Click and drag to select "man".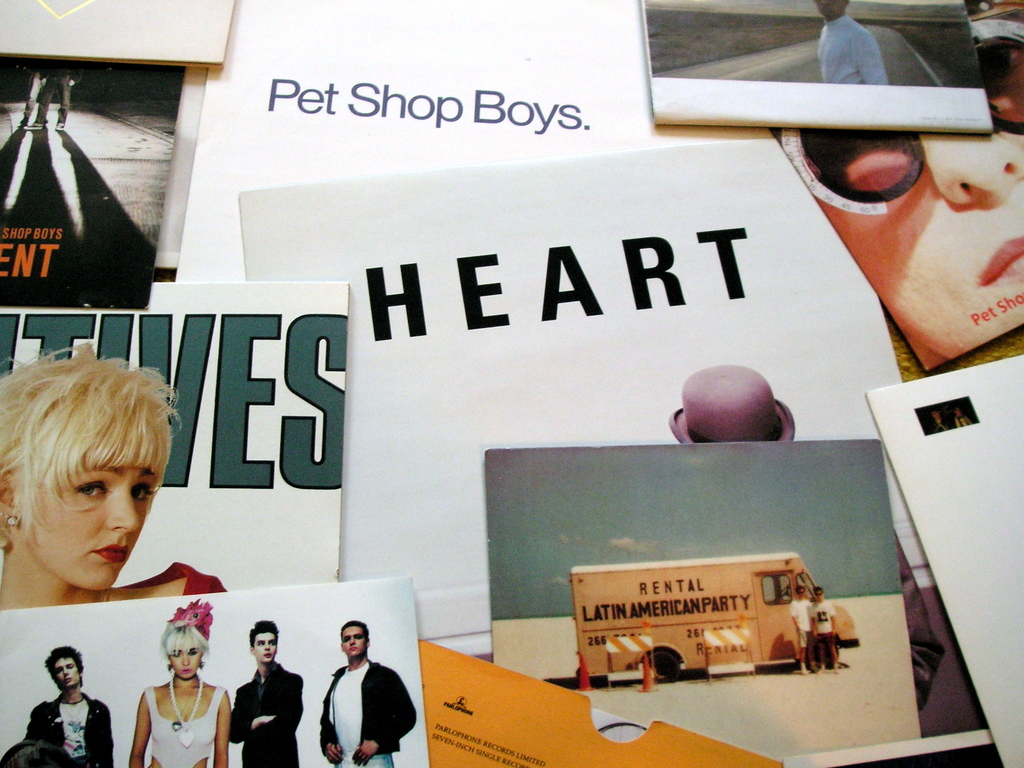
Selection: [x1=228, y1=617, x2=306, y2=767].
